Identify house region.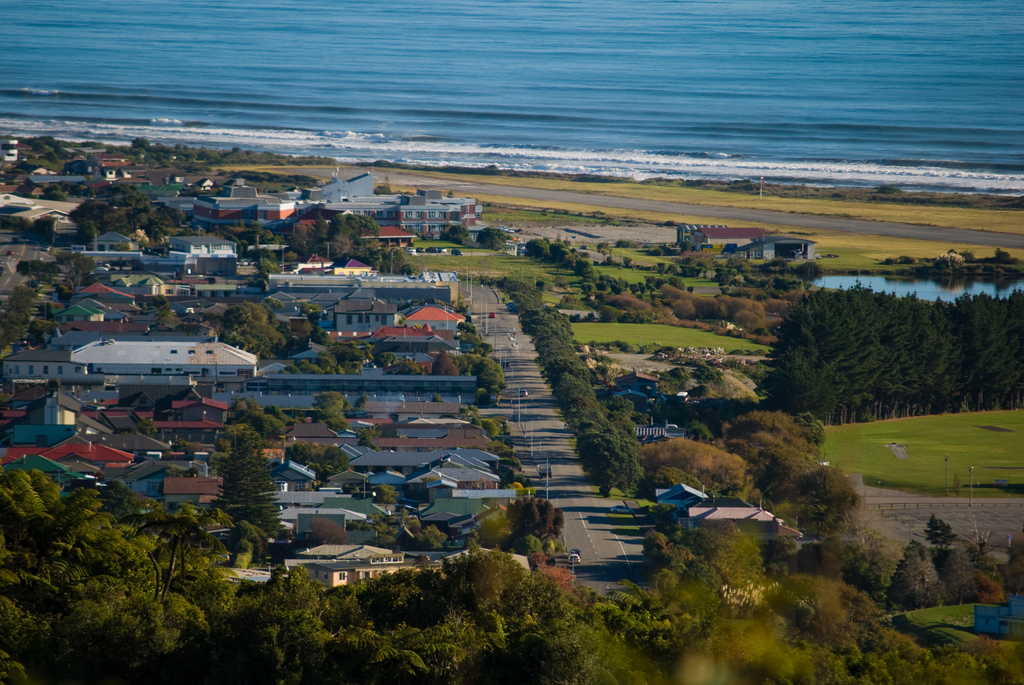
Region: [left=4, top=438, right=136, bottom=471].
